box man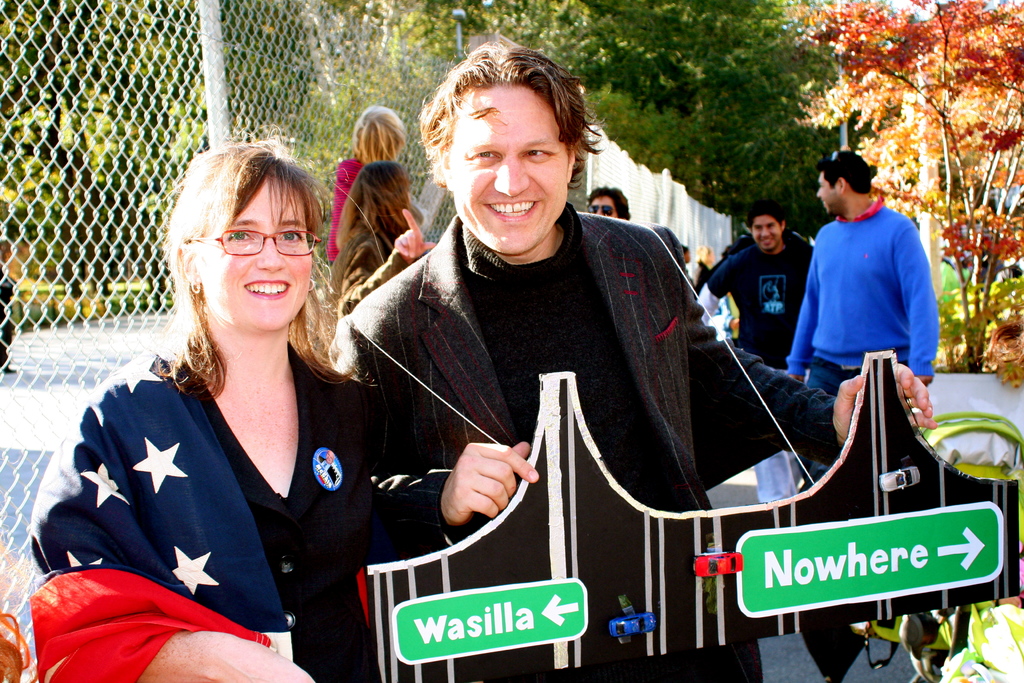
695 201 814 502
